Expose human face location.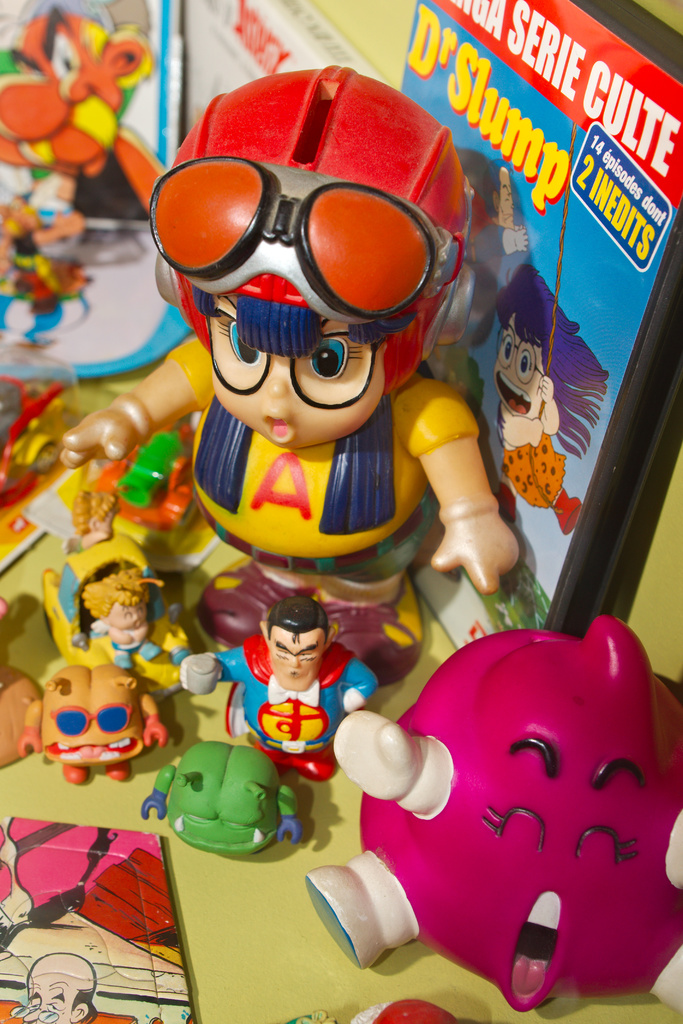
Exposed at (x1=272, y1=628, x2=322, y2=693).
